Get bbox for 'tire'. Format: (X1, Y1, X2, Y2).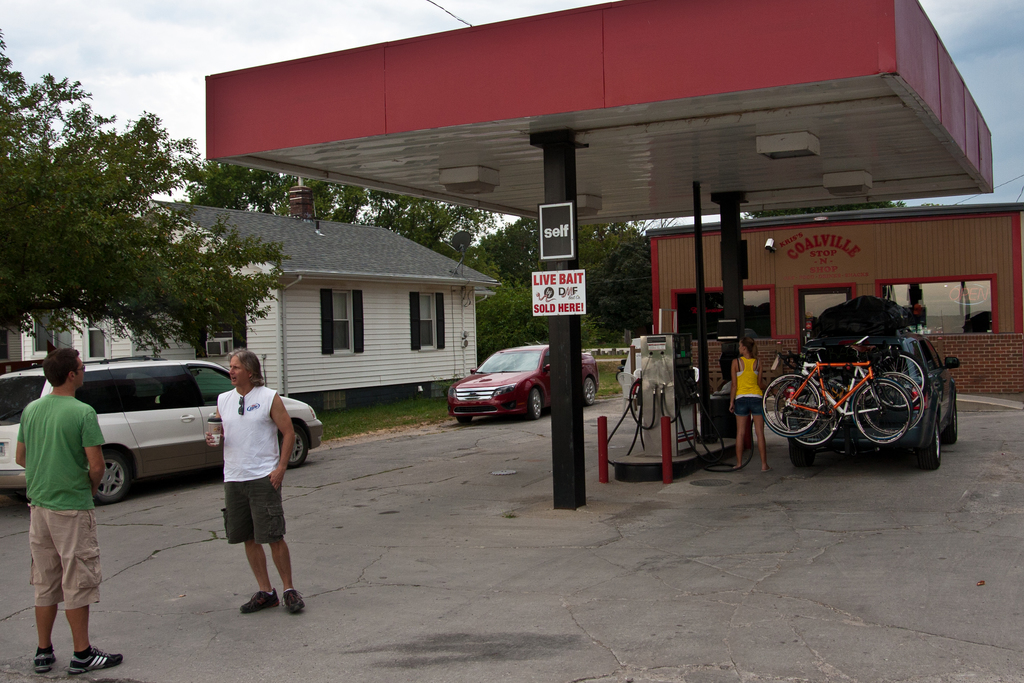
(774, 381, 816, 426).
